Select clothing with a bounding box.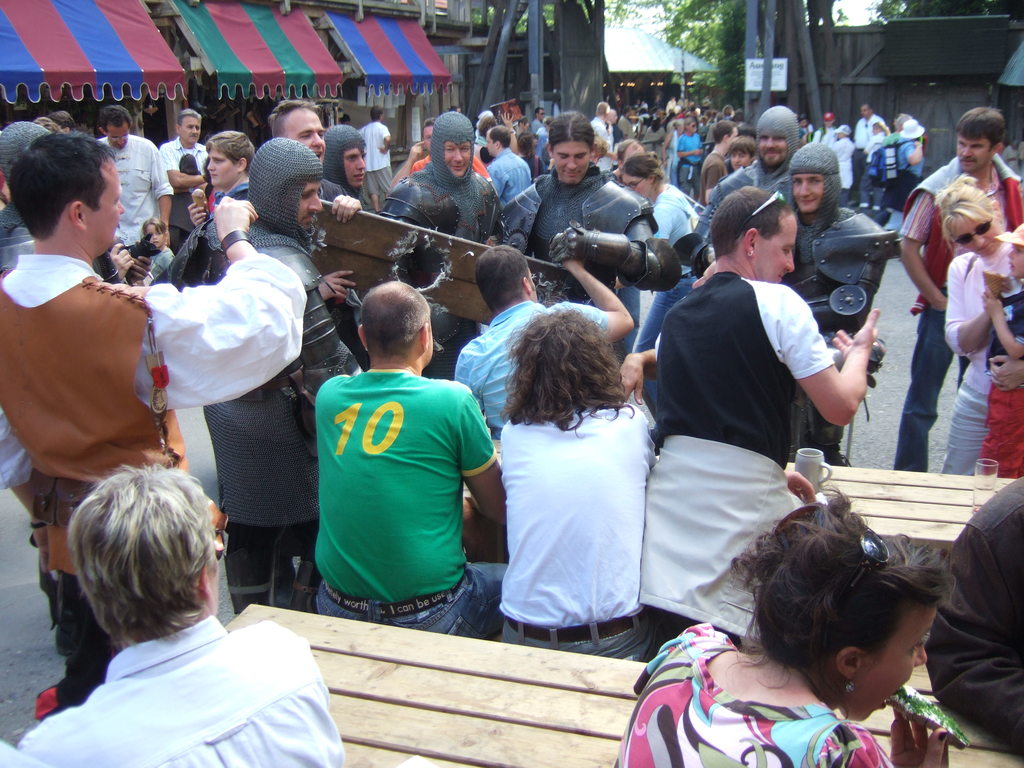
BBox(489, 394, 662, 675).
